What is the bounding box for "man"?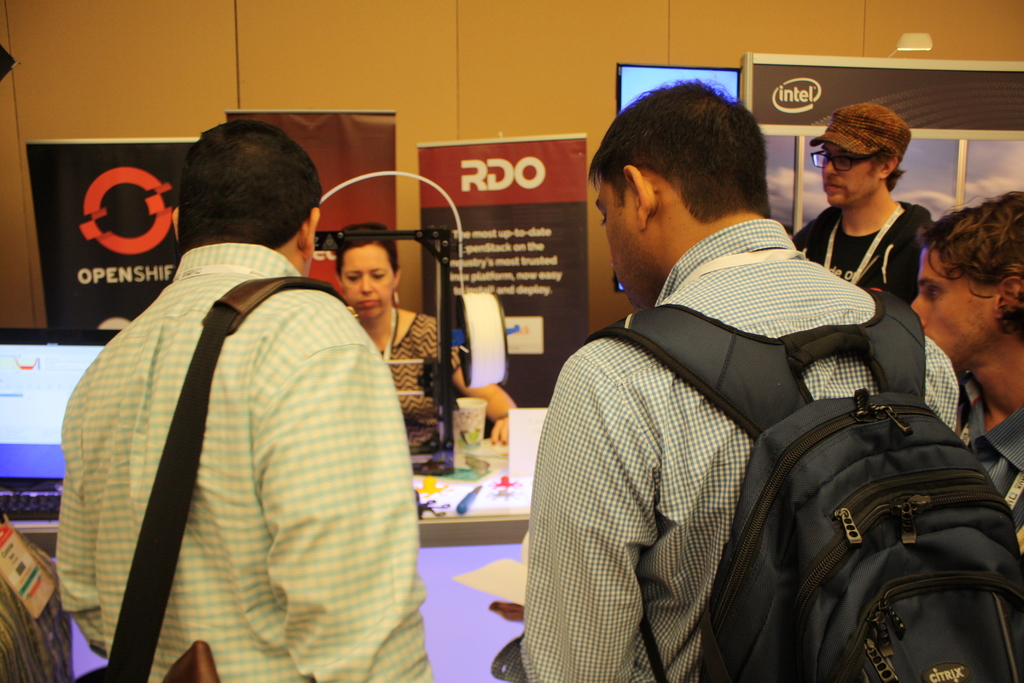
[left=907, top=182, right=1023, bottom=556].
